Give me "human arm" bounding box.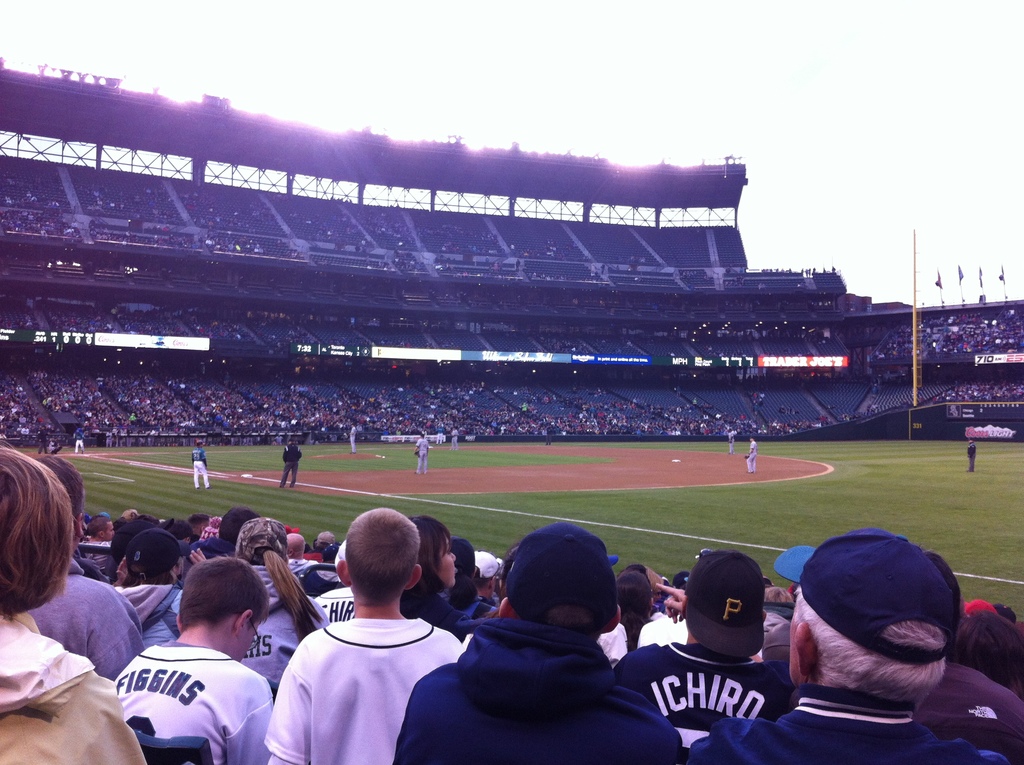
[409, 439, 419, 459].
